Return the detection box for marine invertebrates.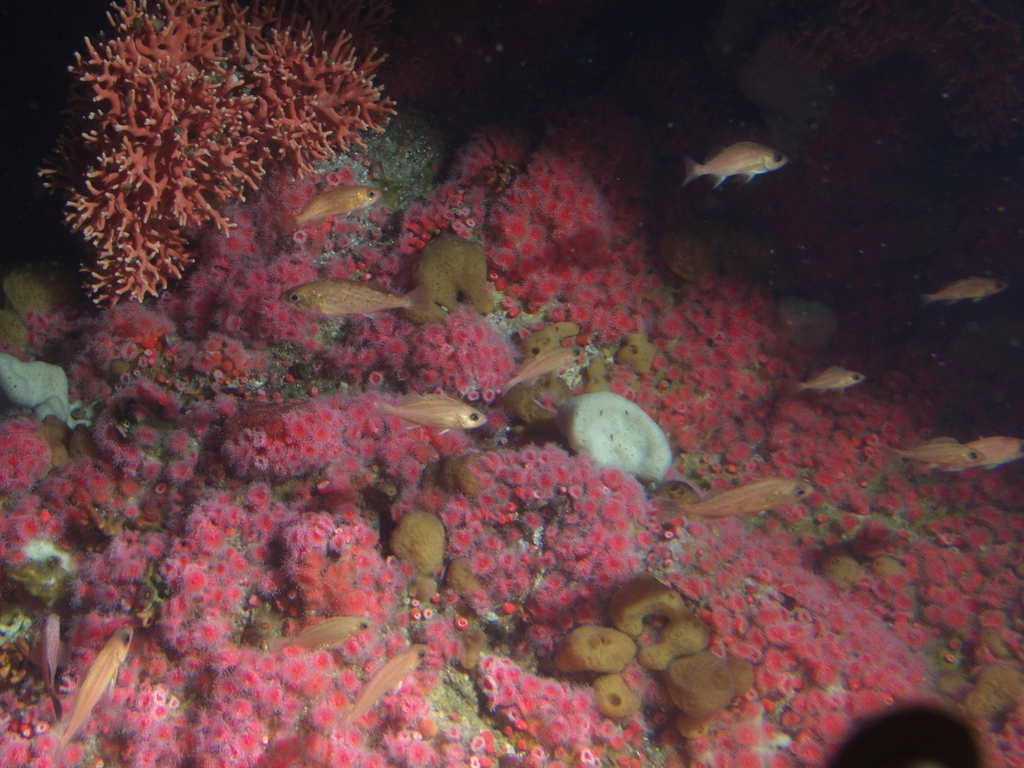
box(417, 431, 671, 612).
